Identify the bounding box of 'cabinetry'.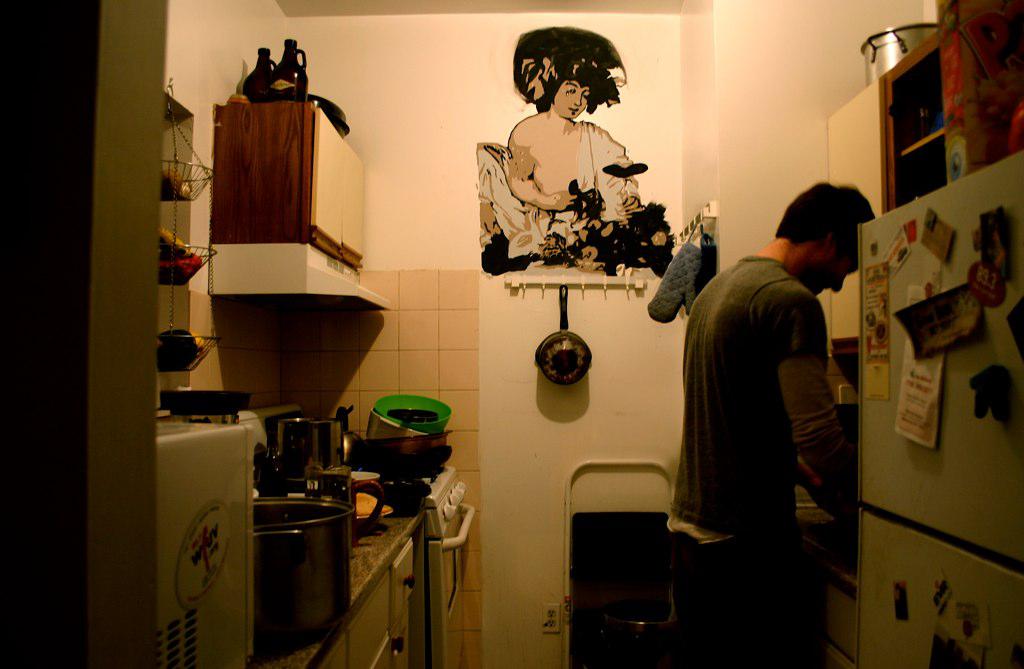
[209, 98, 364, 263].
